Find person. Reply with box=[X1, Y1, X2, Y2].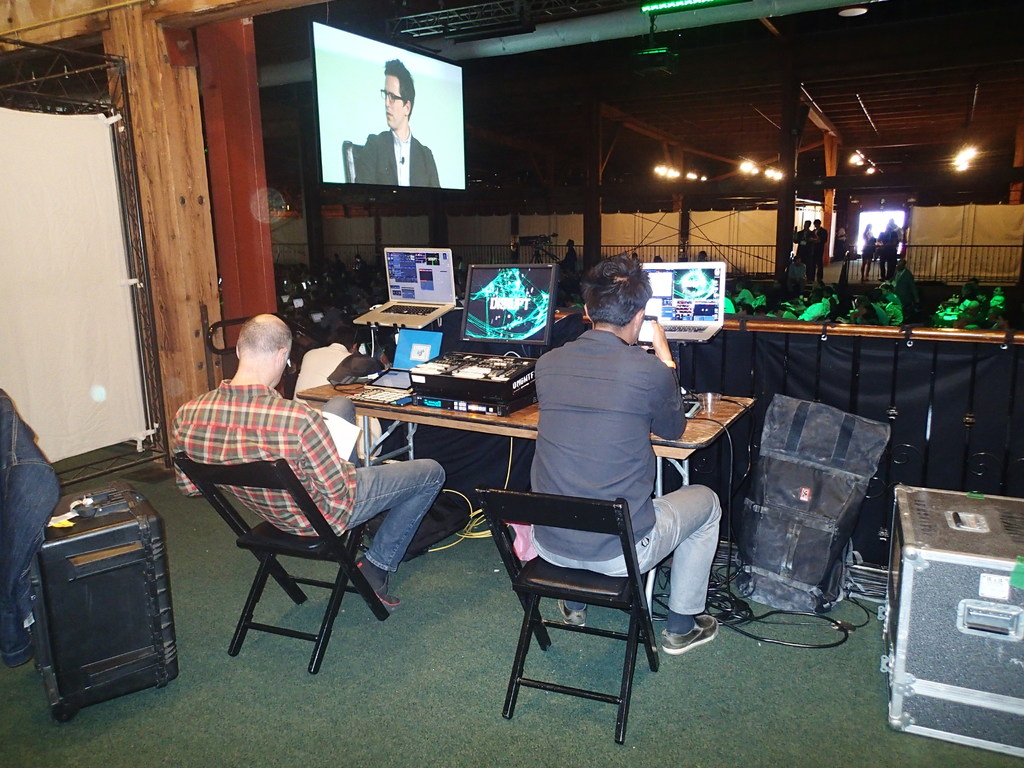
box=[0, 387, 61, 667].
